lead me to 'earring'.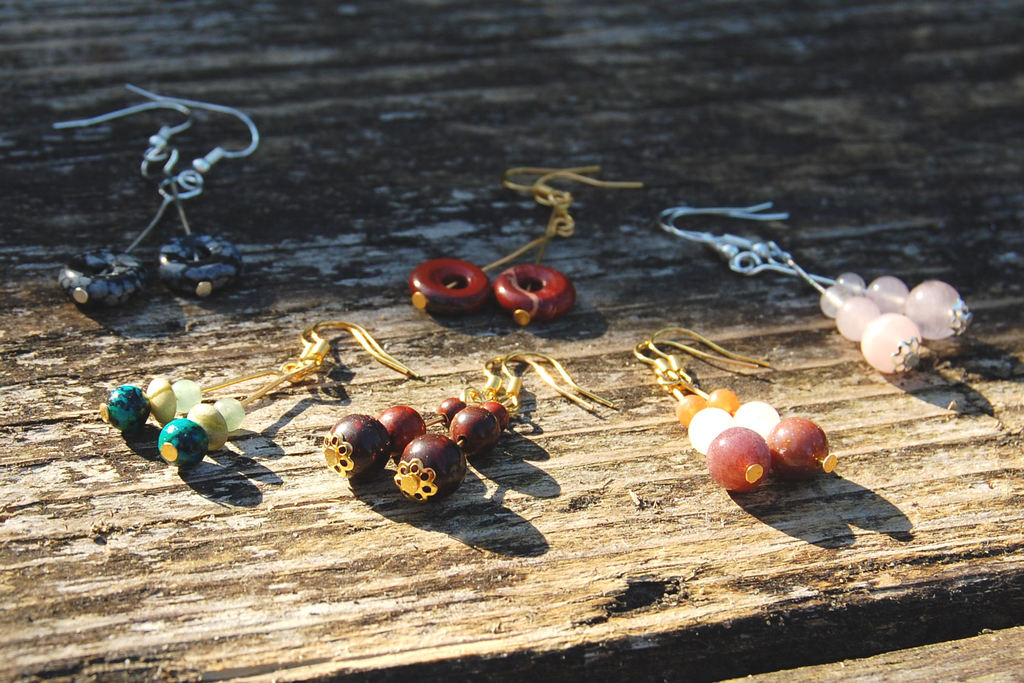
Lead to 666/199/976/343.
